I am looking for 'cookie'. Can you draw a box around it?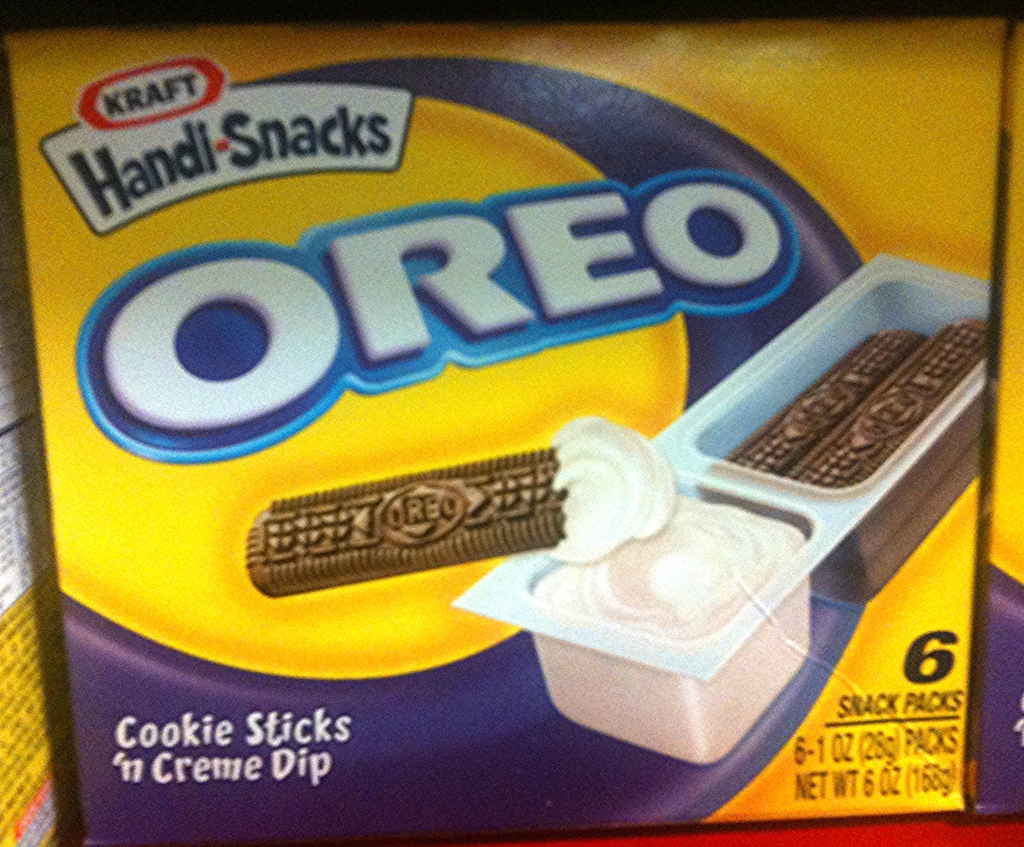
Sure, the bounding box is (722, 325, 925, 478).
